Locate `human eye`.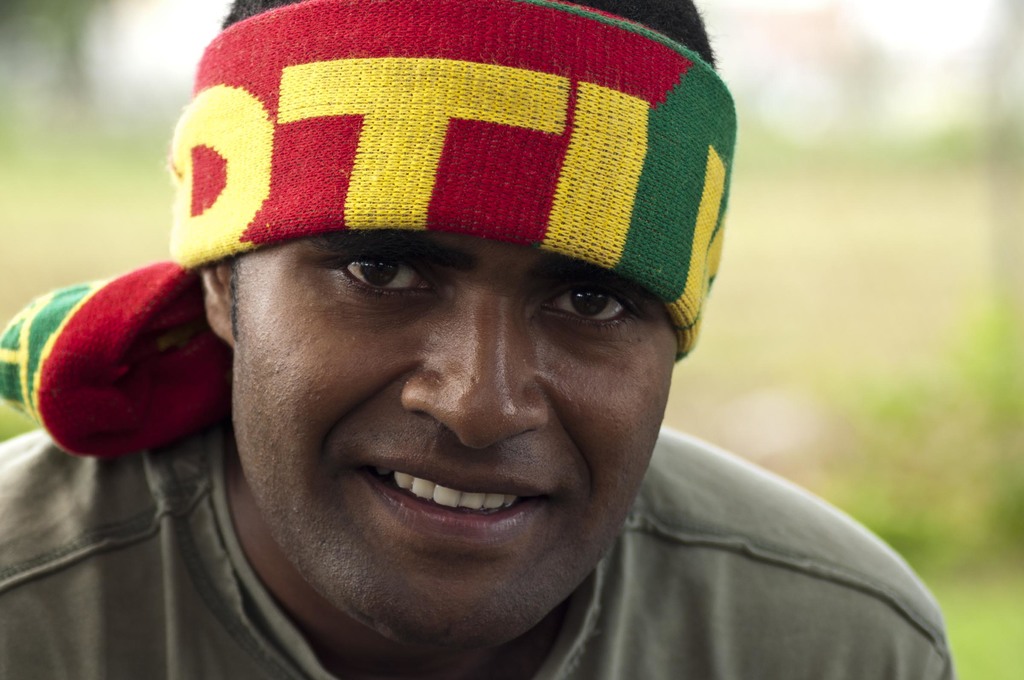
Bounding box: Rect(543, 274, 648, 338).
